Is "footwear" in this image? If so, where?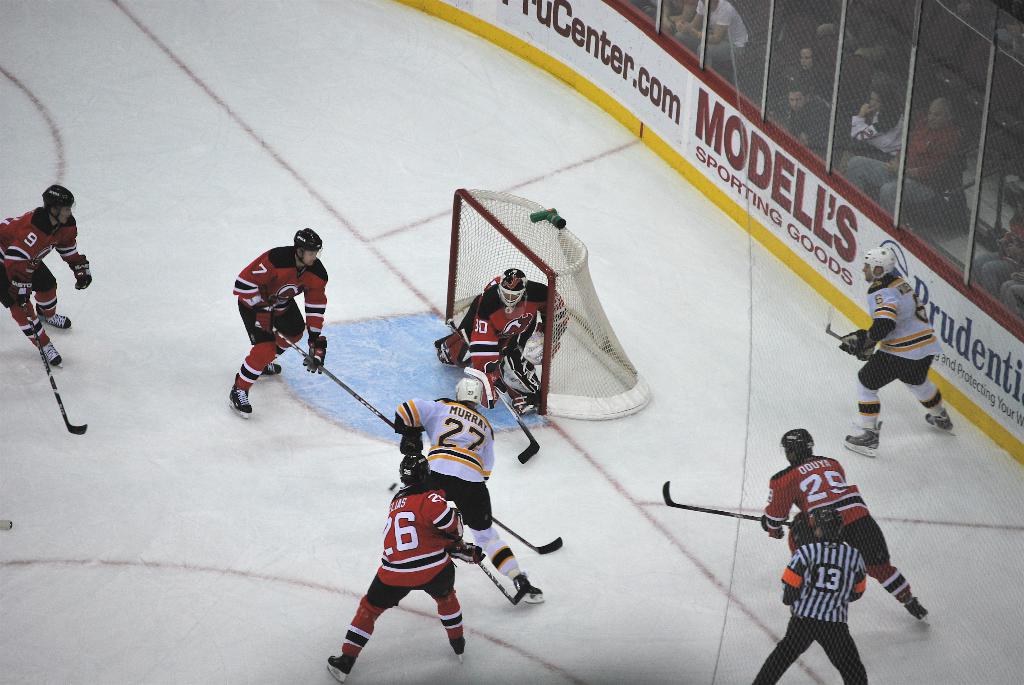
Yes, at left=842, top=430, right=877, bottom=453.
